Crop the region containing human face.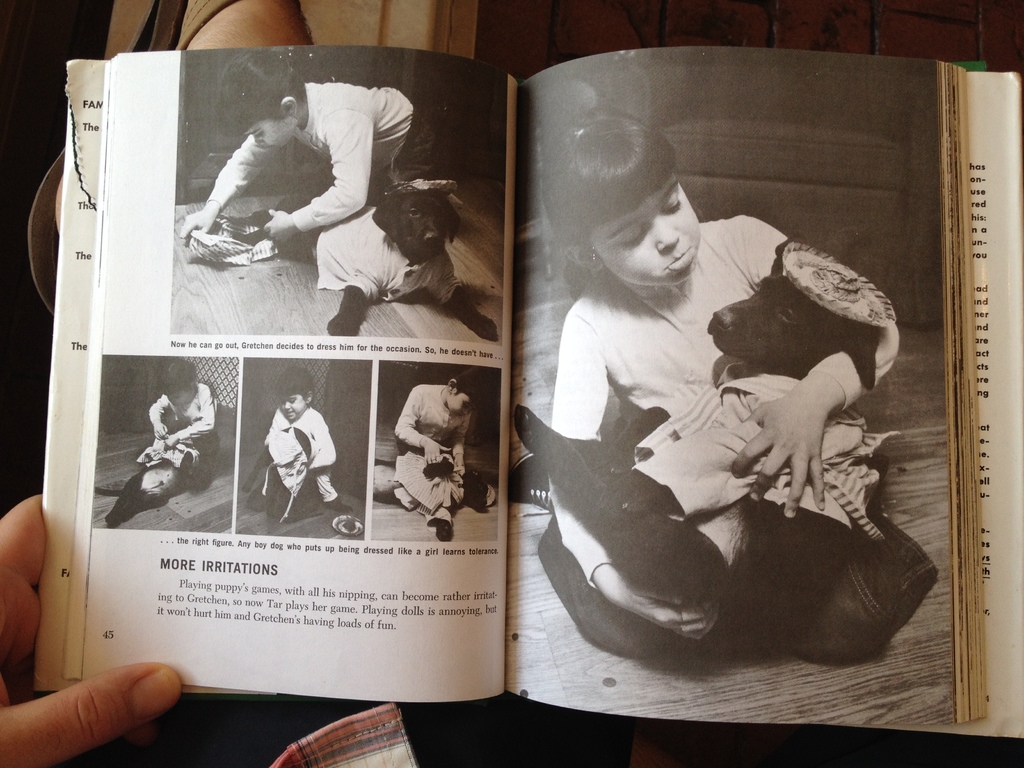
Crop region: (444, 389, 476, 417).
